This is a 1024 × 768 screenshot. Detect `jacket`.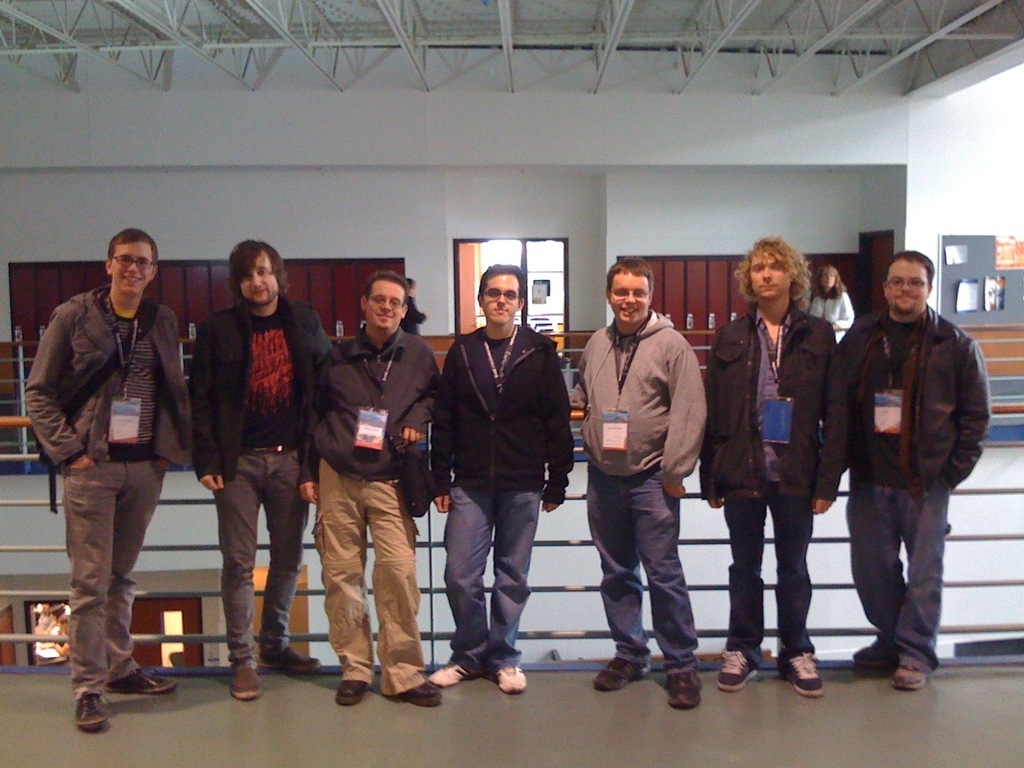
(x1=581, y1=312, x2=707, y2=482).
